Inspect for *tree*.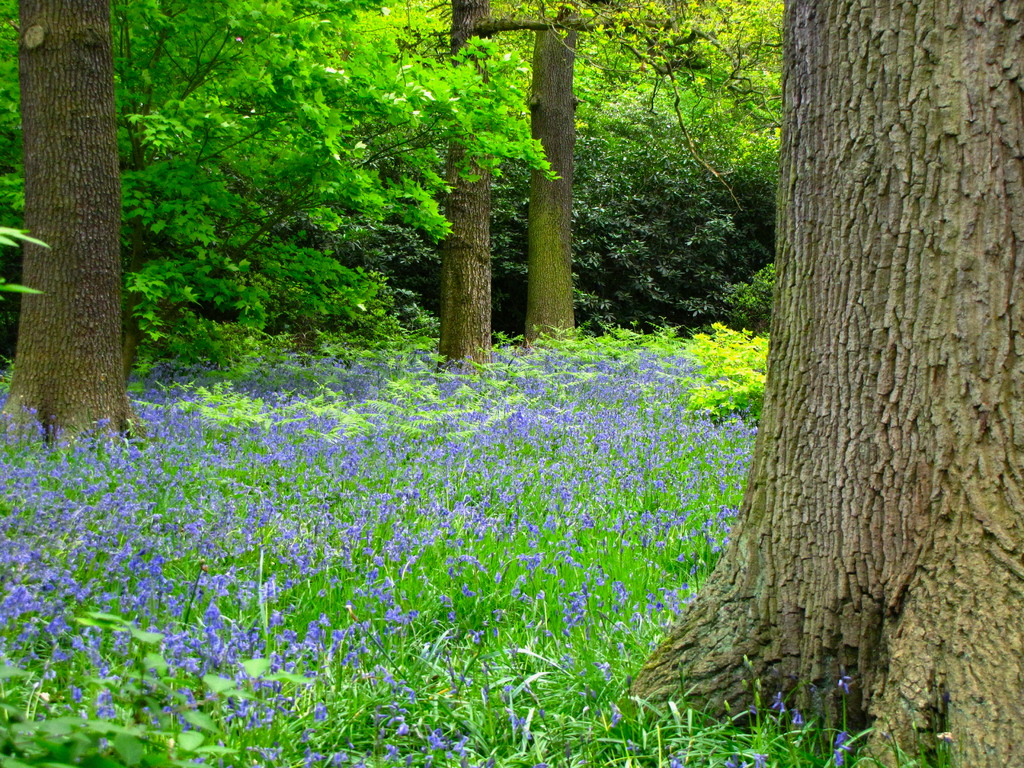
Inspection: bbox=(625, 0, 1023, 766).
